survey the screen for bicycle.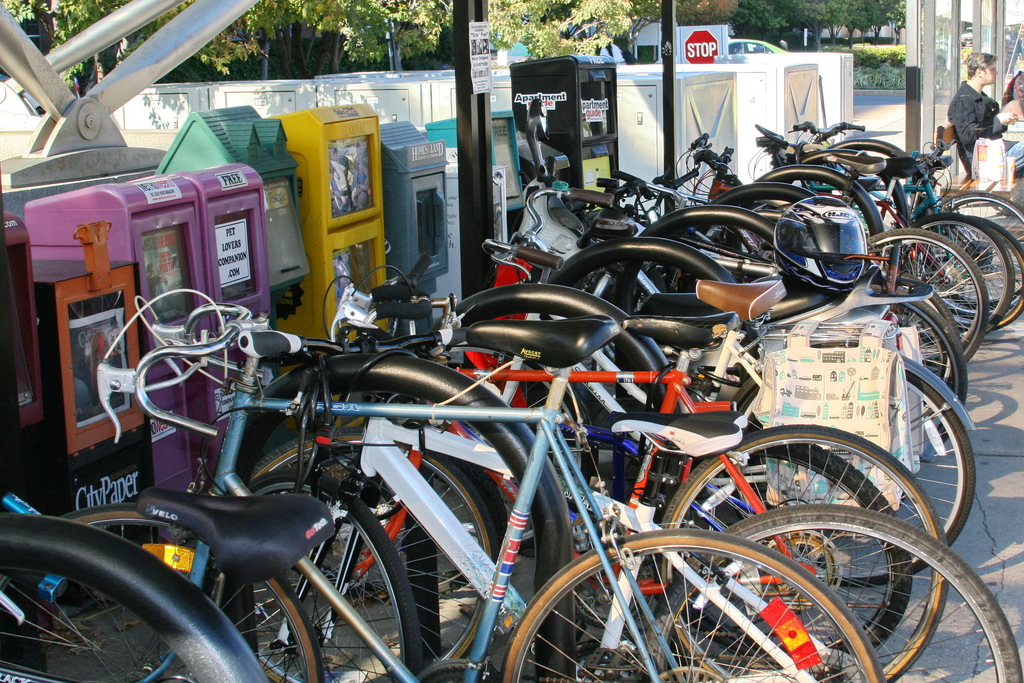
Survey found: [0, 509, 273, 682].
